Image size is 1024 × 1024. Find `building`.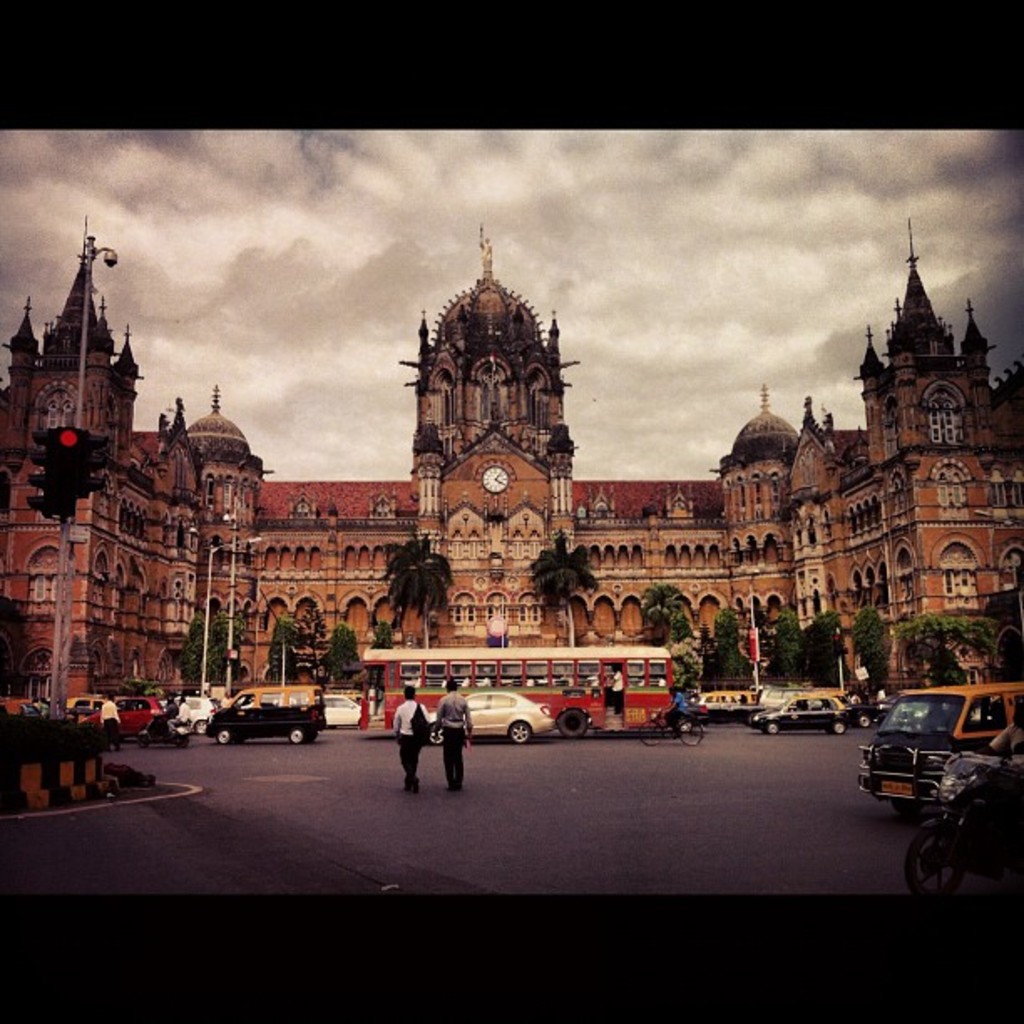
box(0, 218, 1022, 698).
